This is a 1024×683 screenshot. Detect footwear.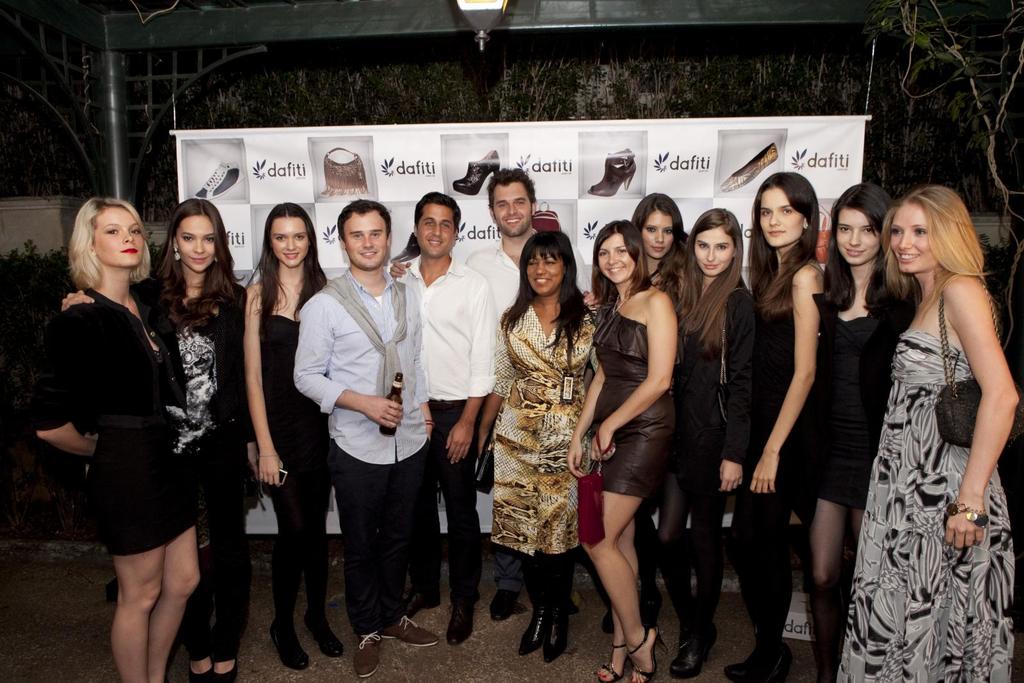
bbox=(353, 636, 377, 676).
